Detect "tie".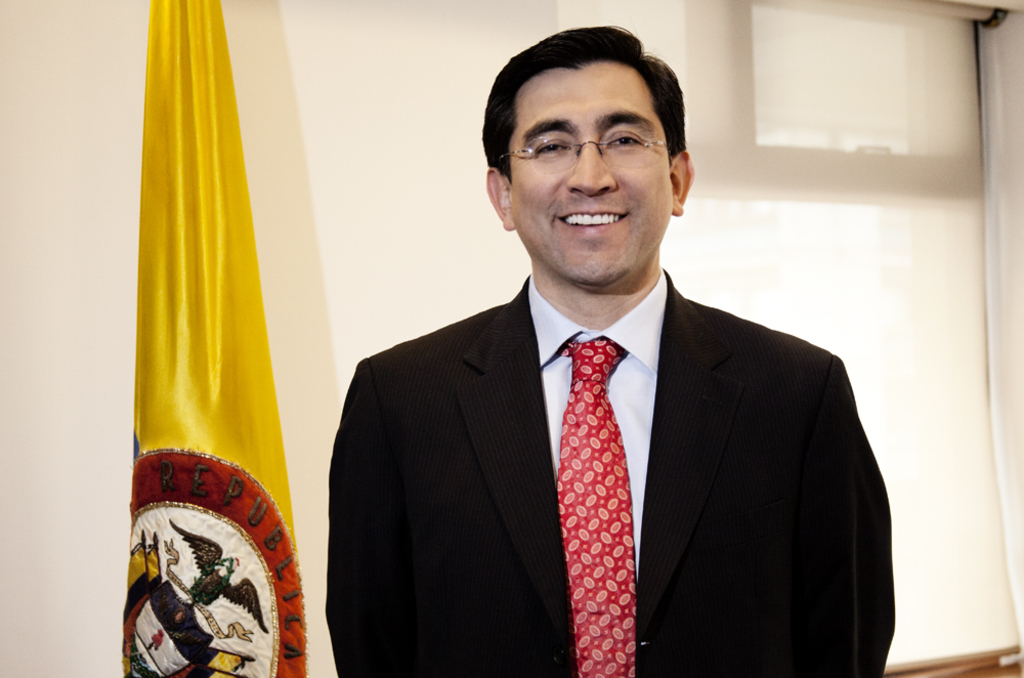
Detected at bbox(555, 339, 639, 677).
